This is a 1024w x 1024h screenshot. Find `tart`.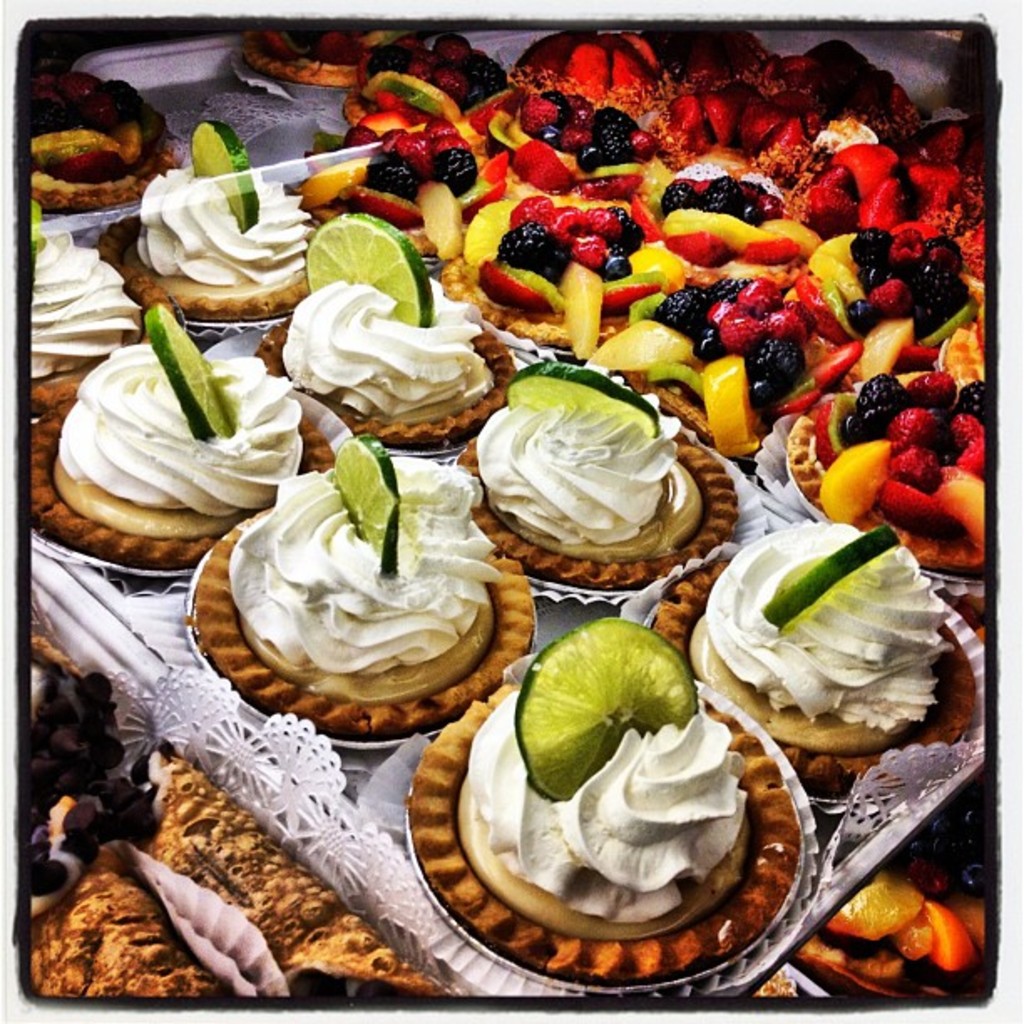
Bounding box: (94,104,310,328).
